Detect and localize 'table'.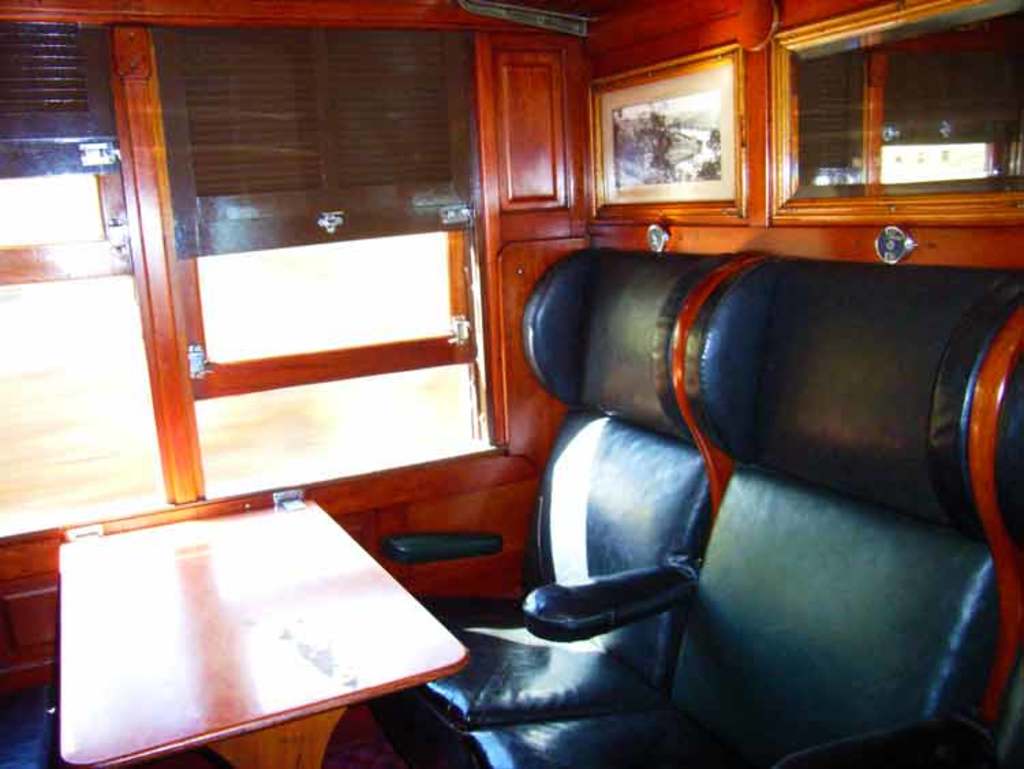
Localized at (56, 488, 470, 768).
